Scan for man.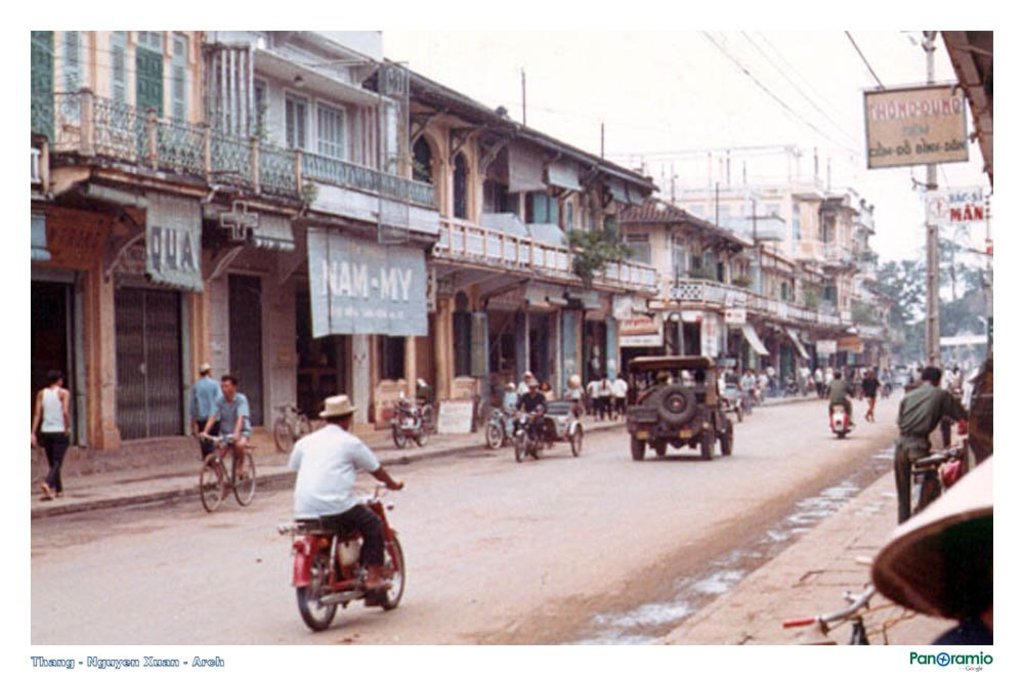
Scan result: Rect(200, 380, 248, 481).
